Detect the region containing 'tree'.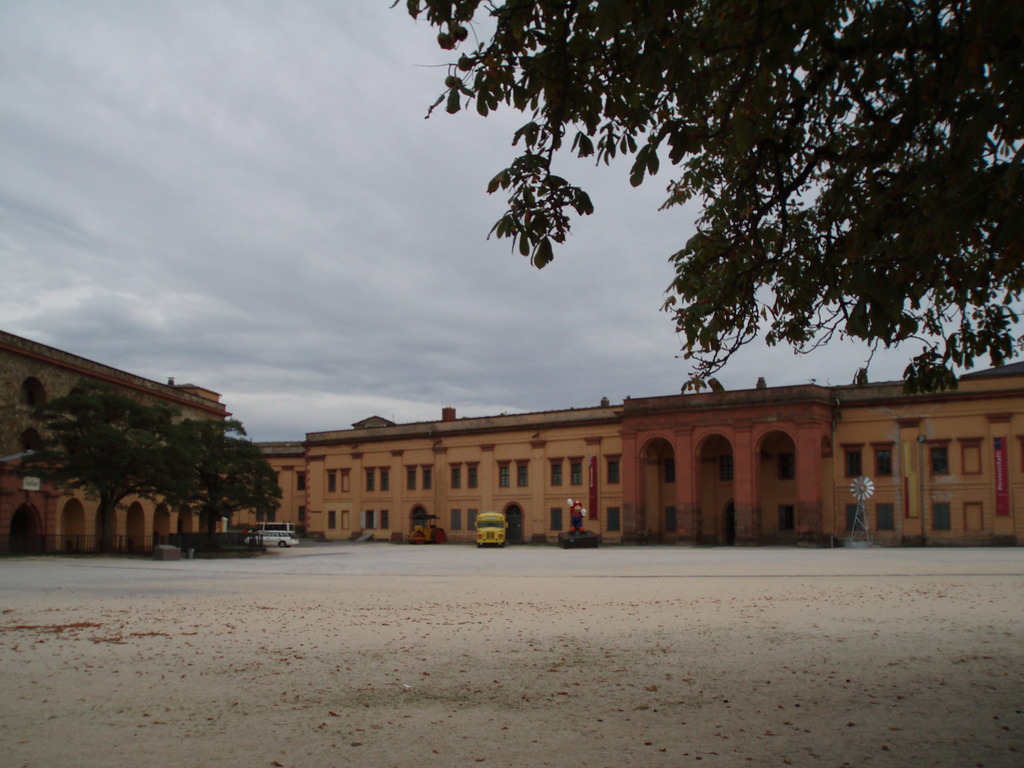
rect(135, 415, 303, 577).
